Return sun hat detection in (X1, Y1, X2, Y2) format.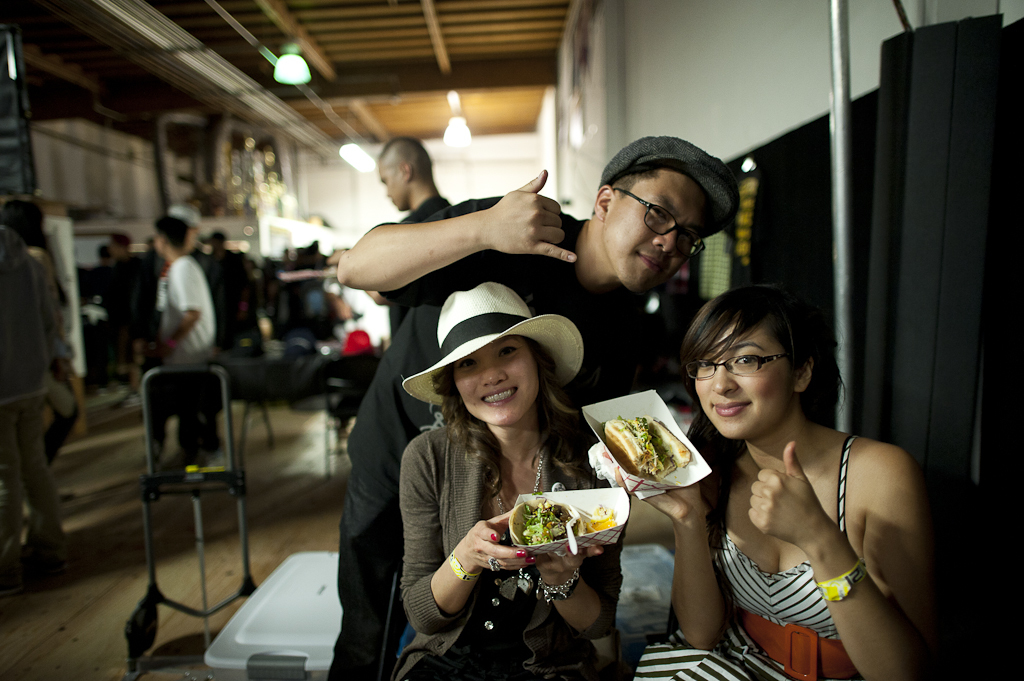
(404, 278, 583, 407).
